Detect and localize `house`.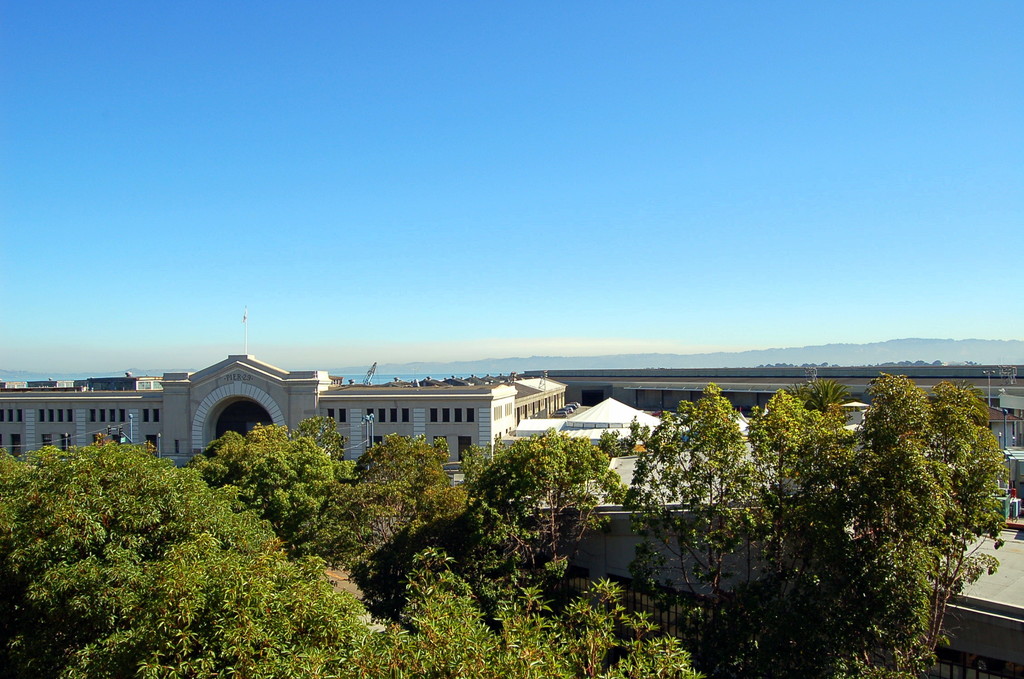
Localized at (0, 356, 570, 492).
